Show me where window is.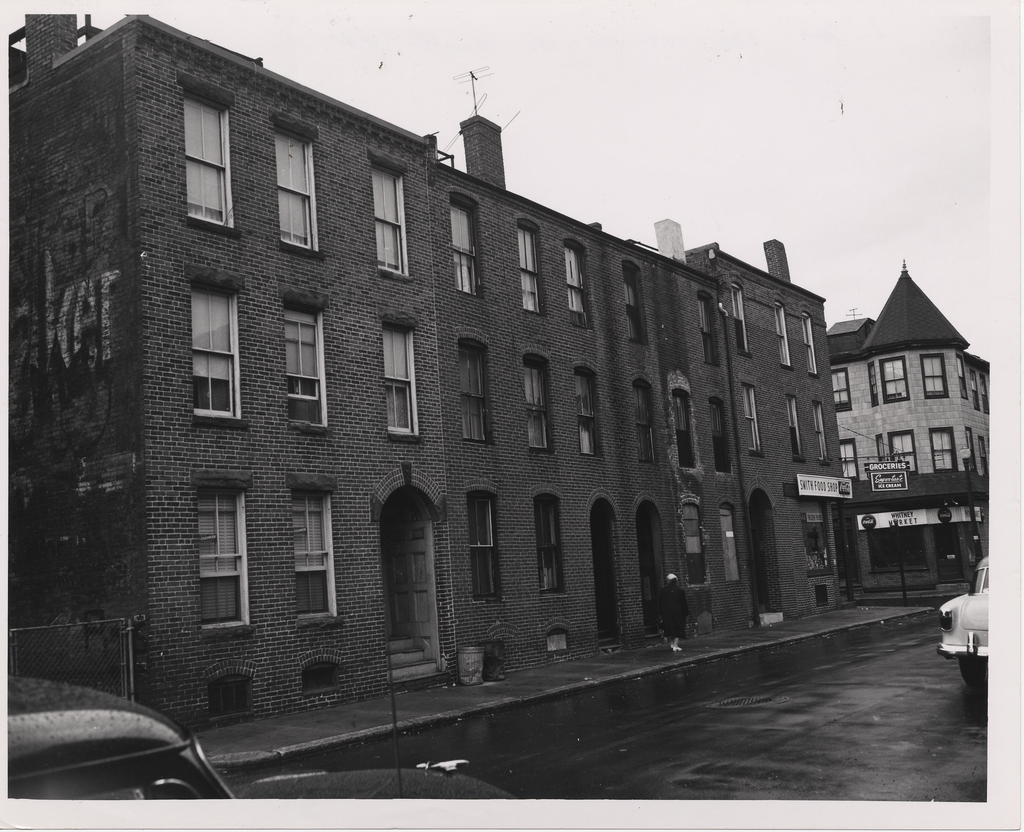
window is at (x1=837, y1=436, x2=859, y2=483).
